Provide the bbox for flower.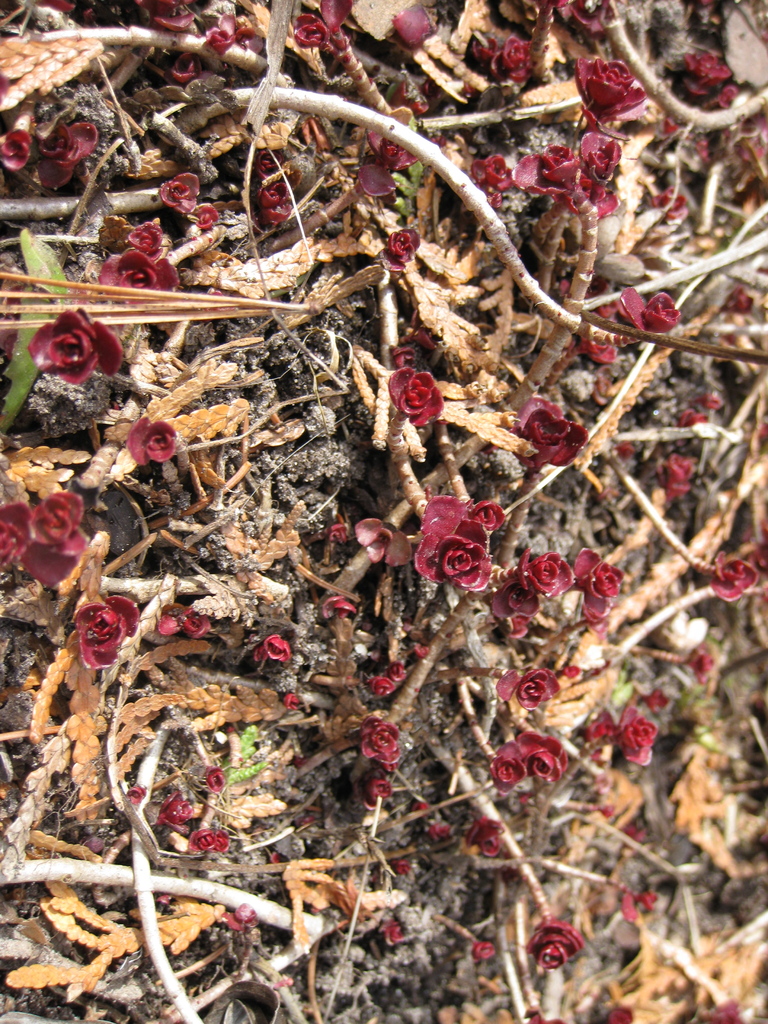
705:554:754:607.
